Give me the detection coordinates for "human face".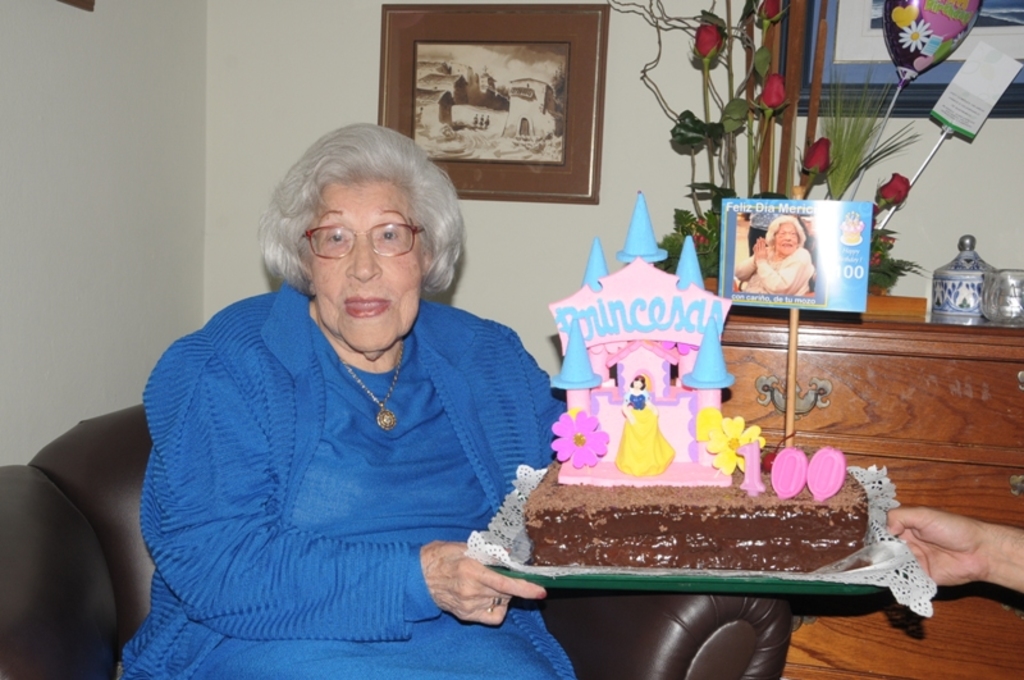
773/224/797/252.
